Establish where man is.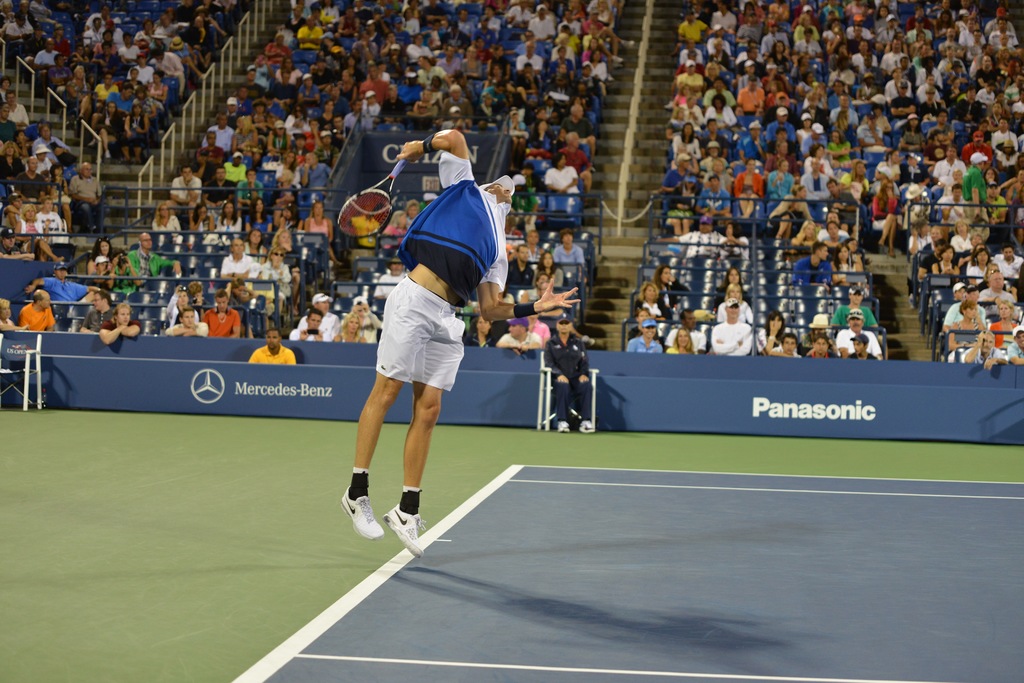
Established at rect(24, 261, 101, 301).
